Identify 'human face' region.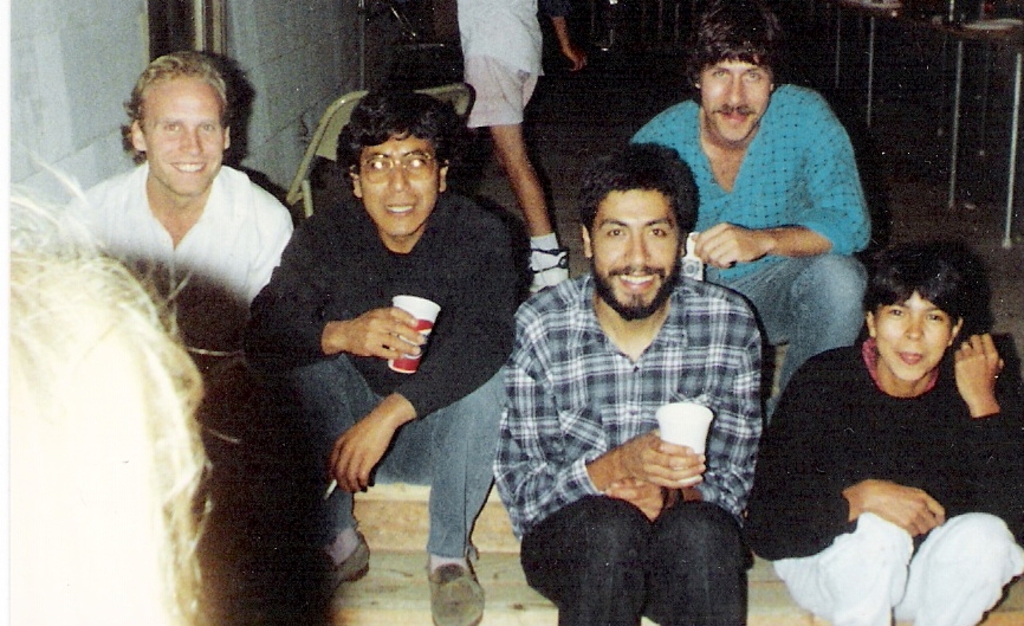
Region: box=[700, 53, 772, 143].
